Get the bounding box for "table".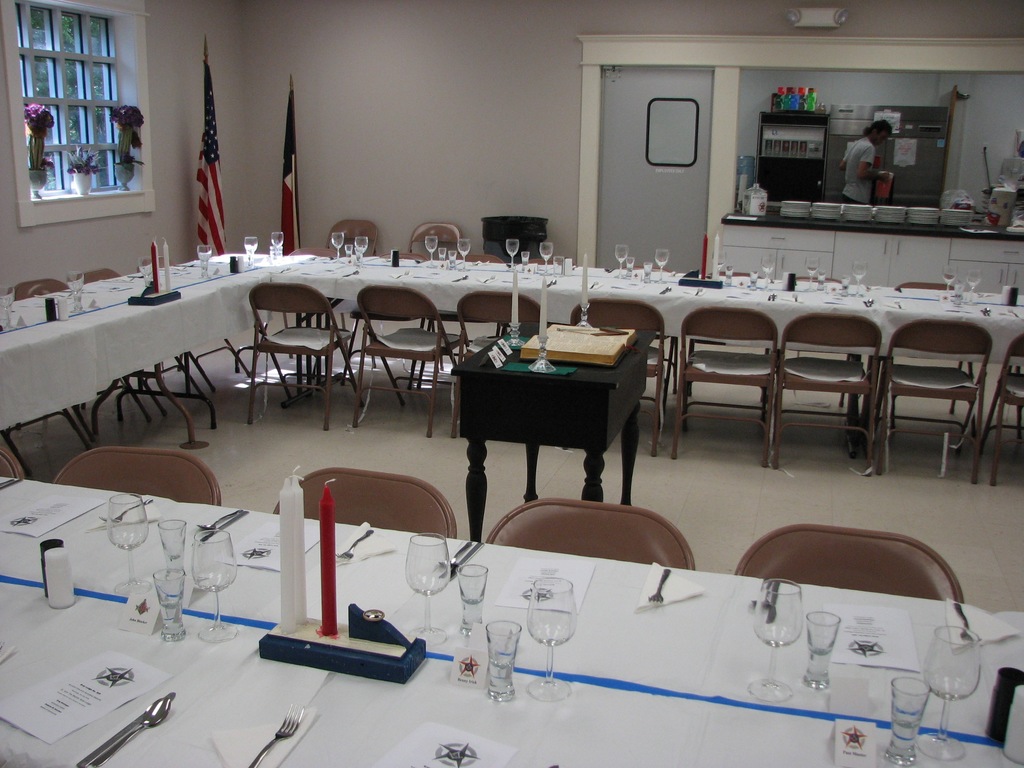
Rect(0, 241, 1023, 484).
